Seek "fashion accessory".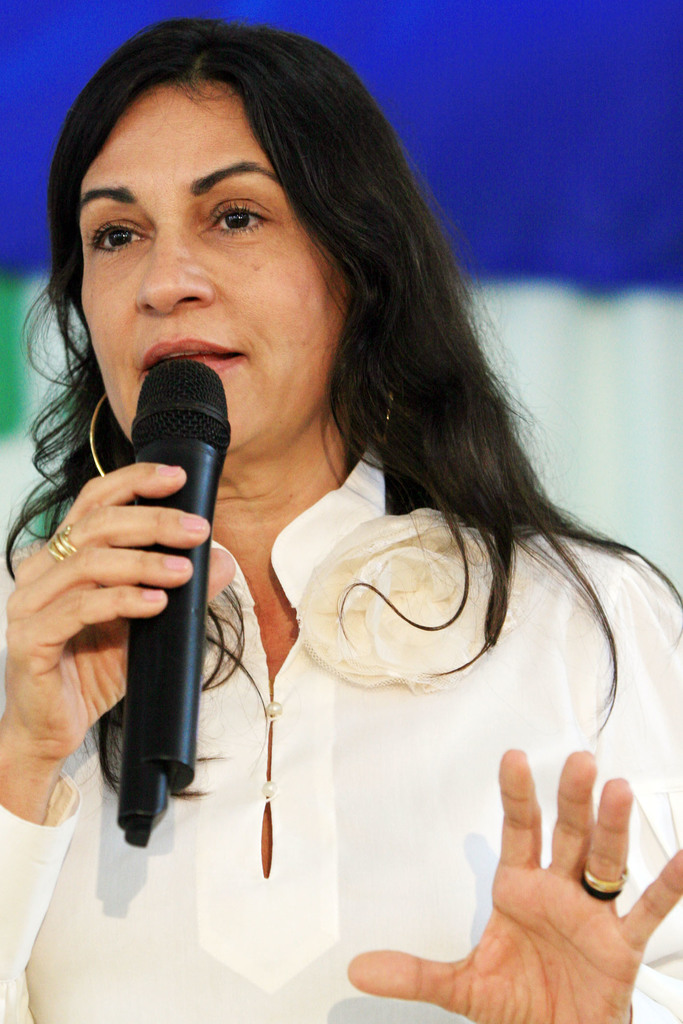
[left=42, top=522, right=79, bottom=566].
